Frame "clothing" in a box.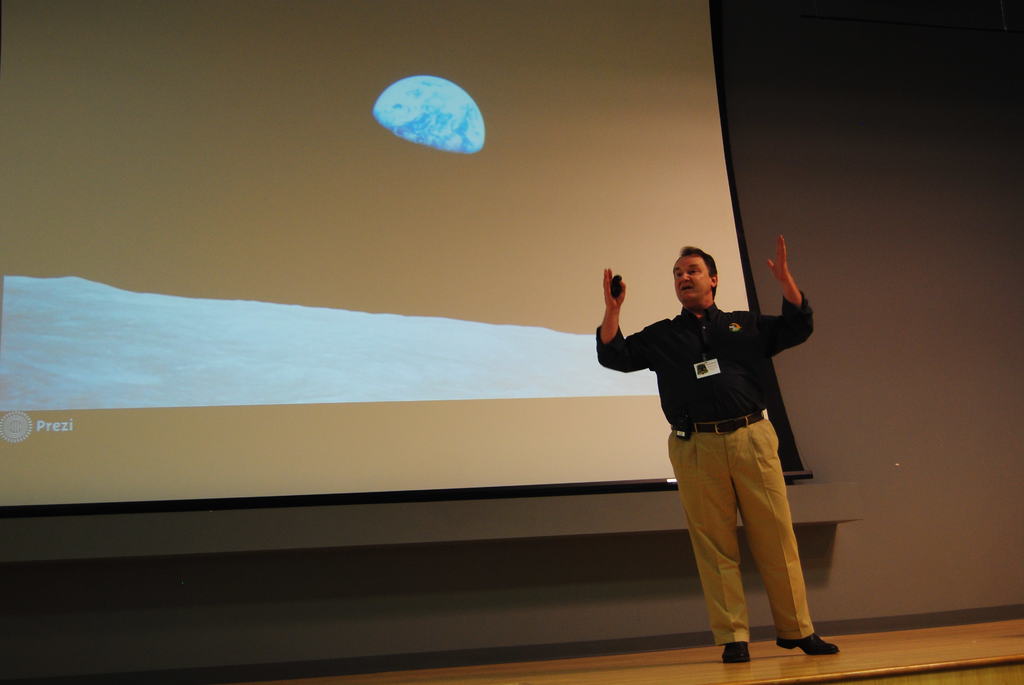
left=592, top=288, right=813, bottom=428.
